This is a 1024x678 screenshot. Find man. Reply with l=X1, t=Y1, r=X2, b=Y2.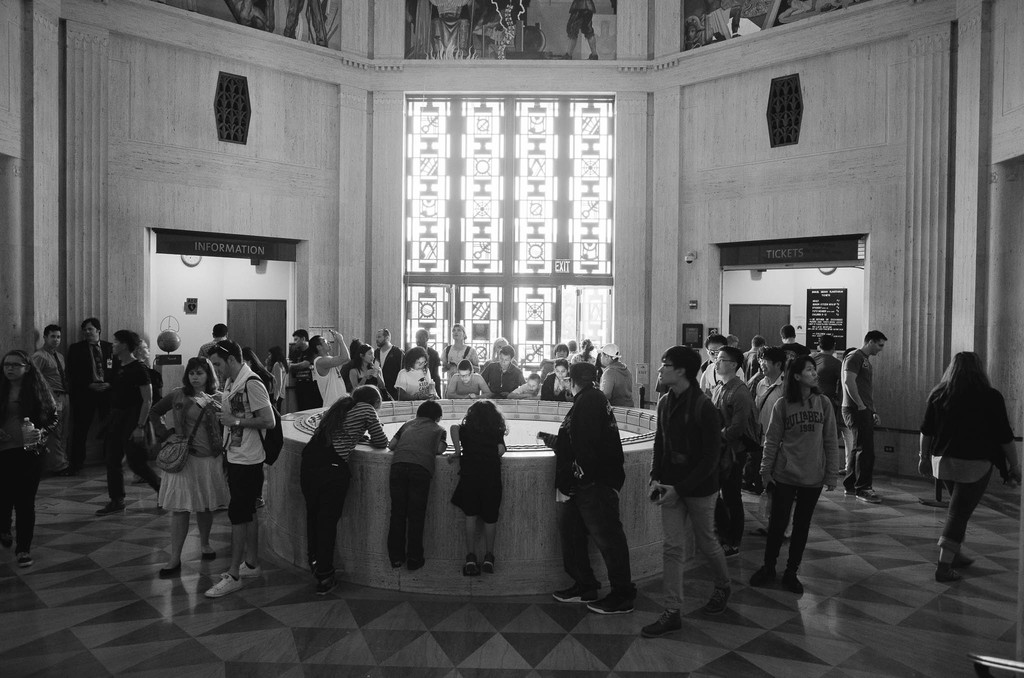
l=706, t=344, r=762, b=549.
